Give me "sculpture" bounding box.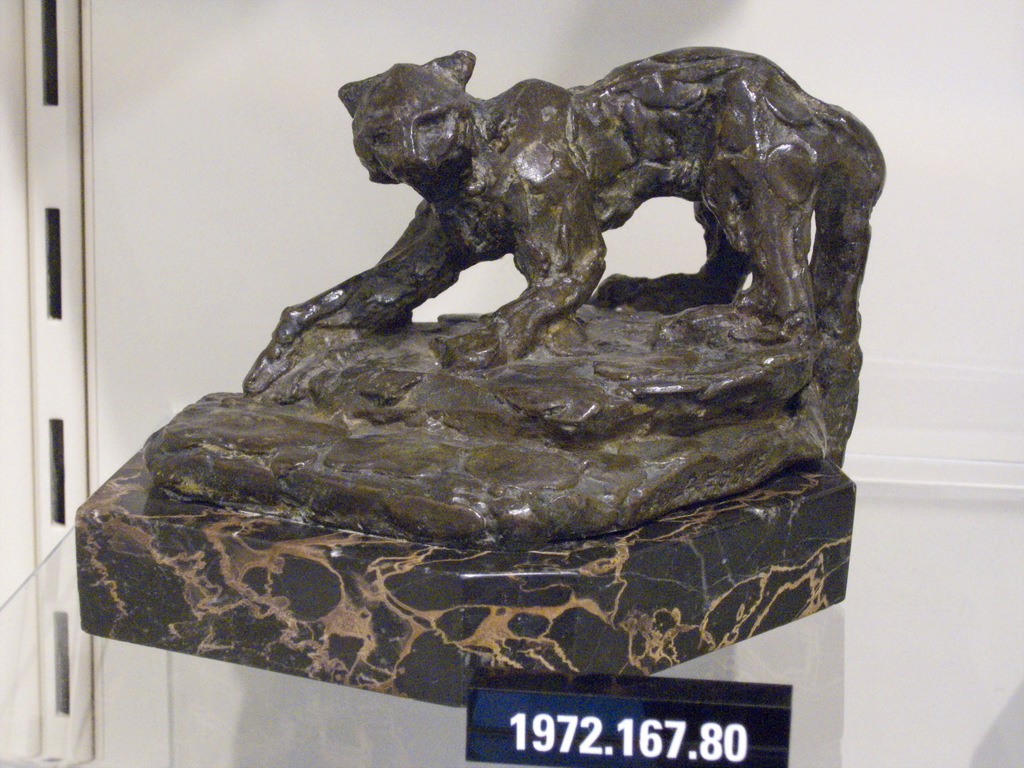
184, 60, 872, 606.
